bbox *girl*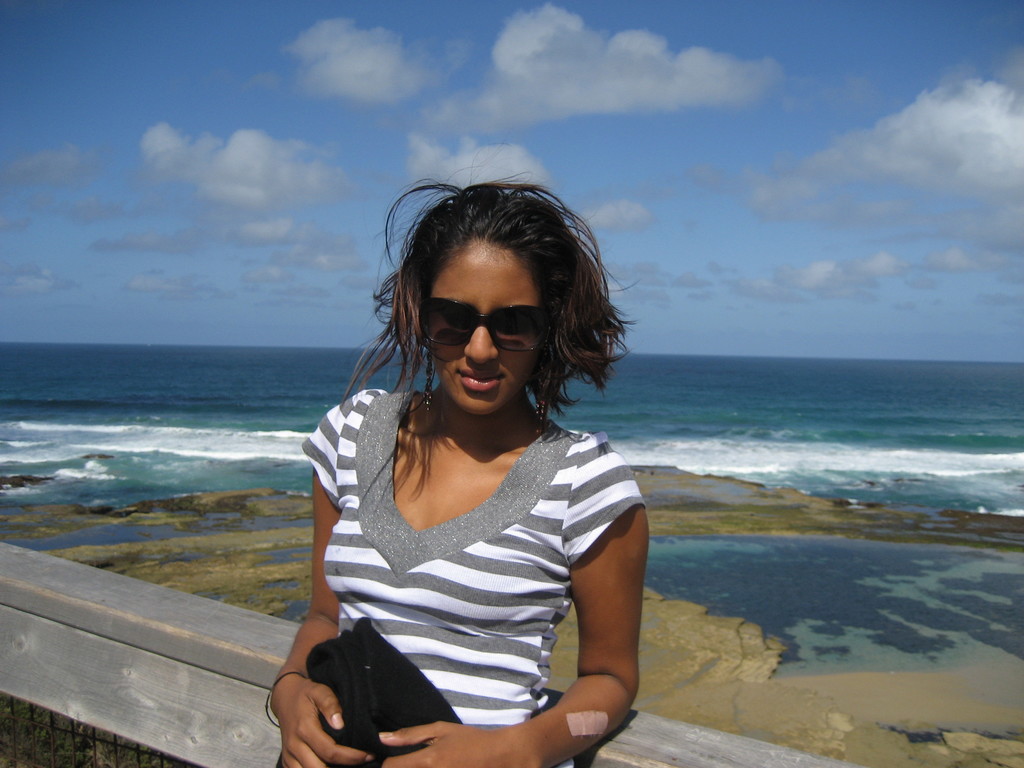
[x1=262, y1=154, x2=650, y2=764]
